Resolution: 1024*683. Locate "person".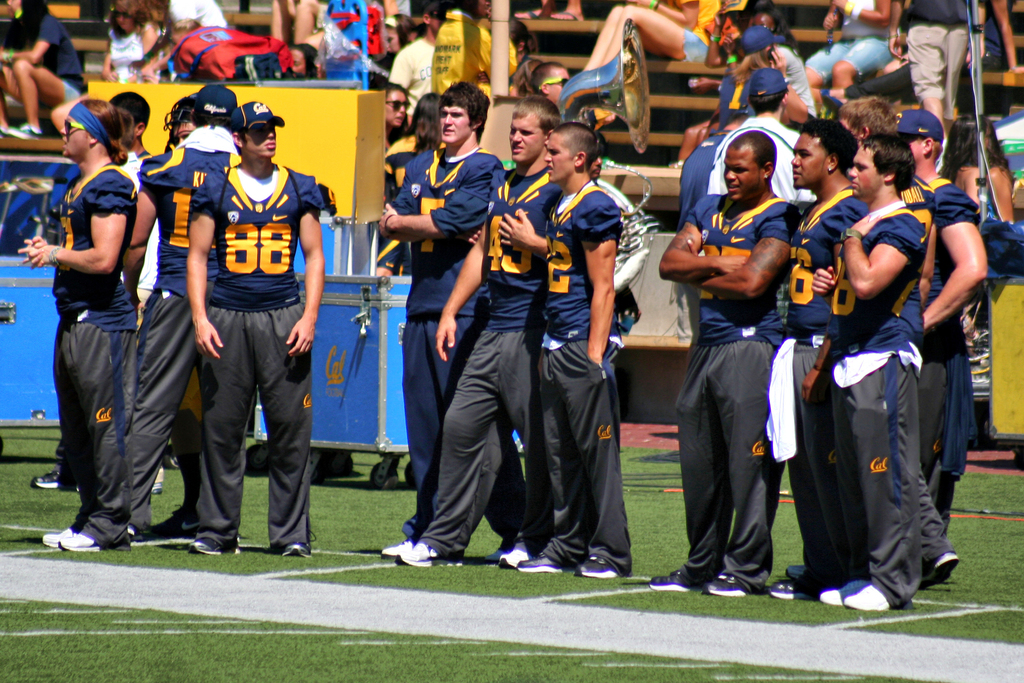
<bbox>520, 0, 573, 21</bbox>.
